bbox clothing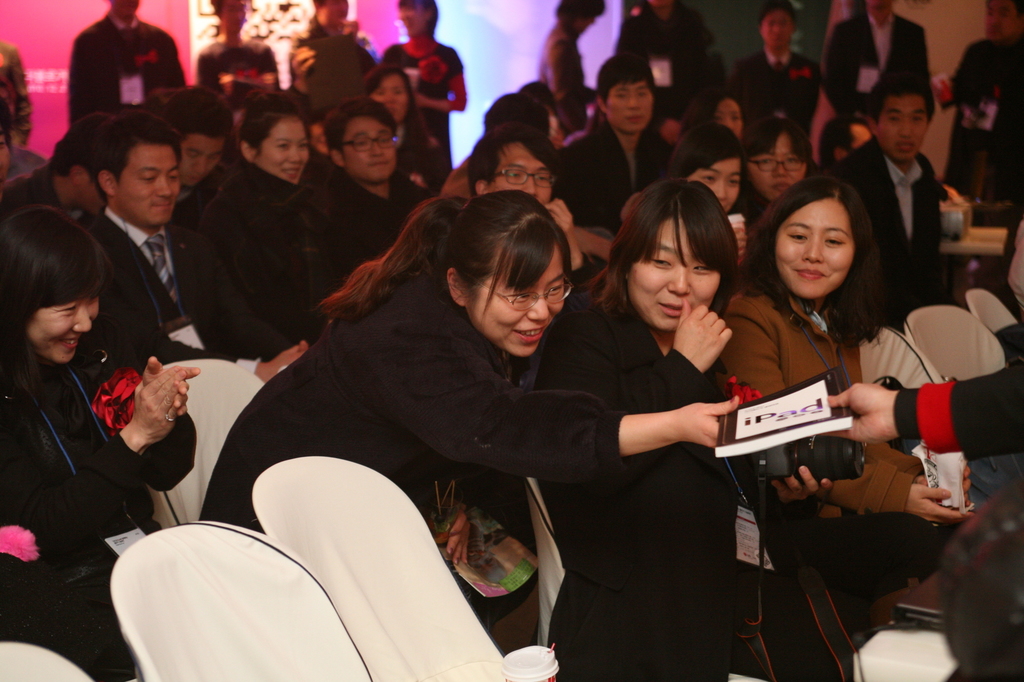
620:15:722:138
